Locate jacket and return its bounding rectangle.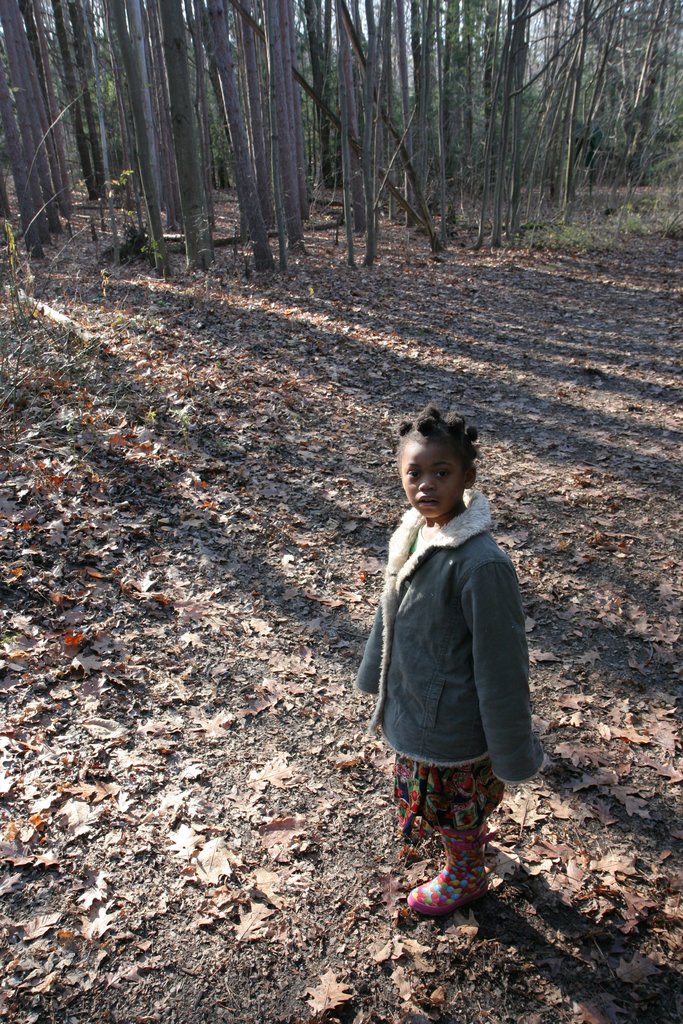
{"x1": 356, "y1": 442, "x2": 536, "y2": 778}.
